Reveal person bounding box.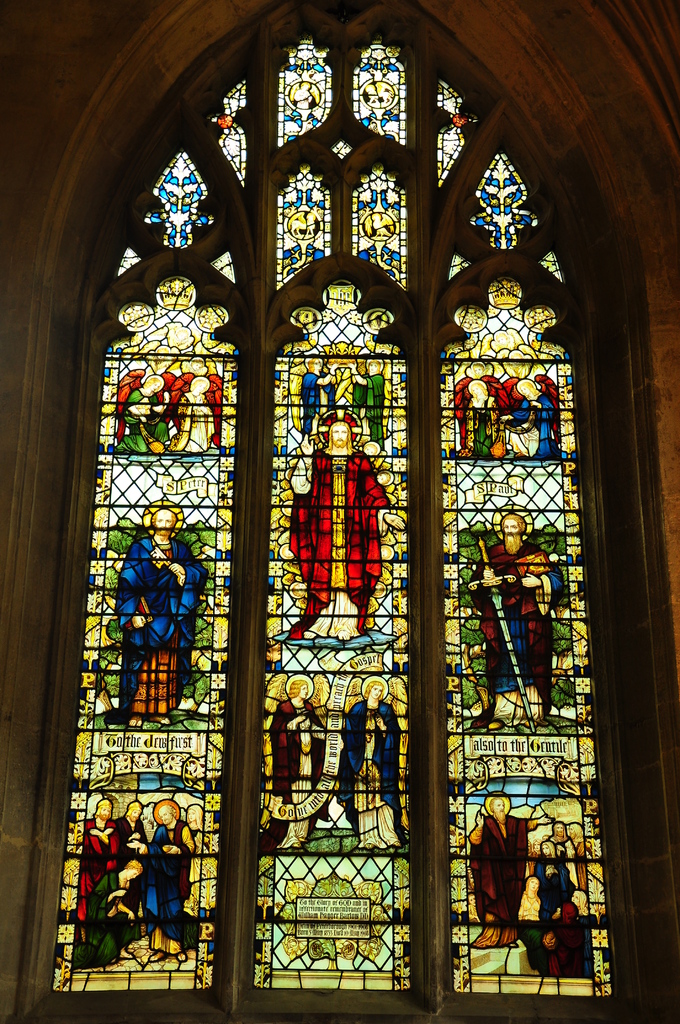
Revealed: bbox=[519, 827, 595, 984].
